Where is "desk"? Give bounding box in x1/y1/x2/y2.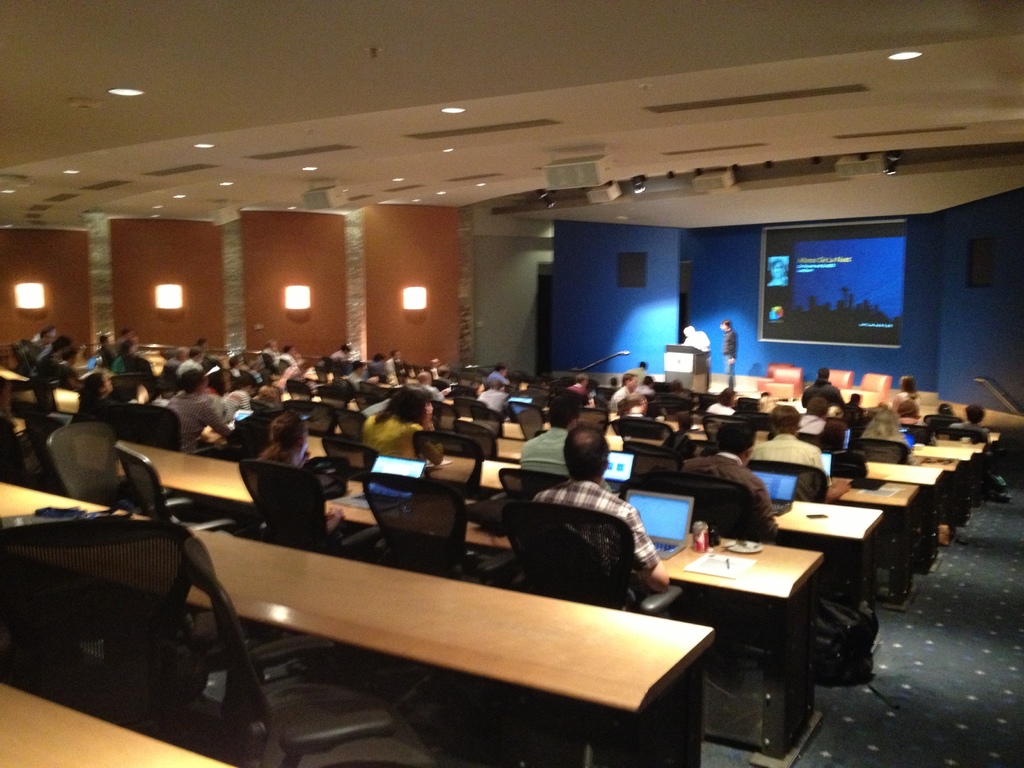
0/479/715/767.
